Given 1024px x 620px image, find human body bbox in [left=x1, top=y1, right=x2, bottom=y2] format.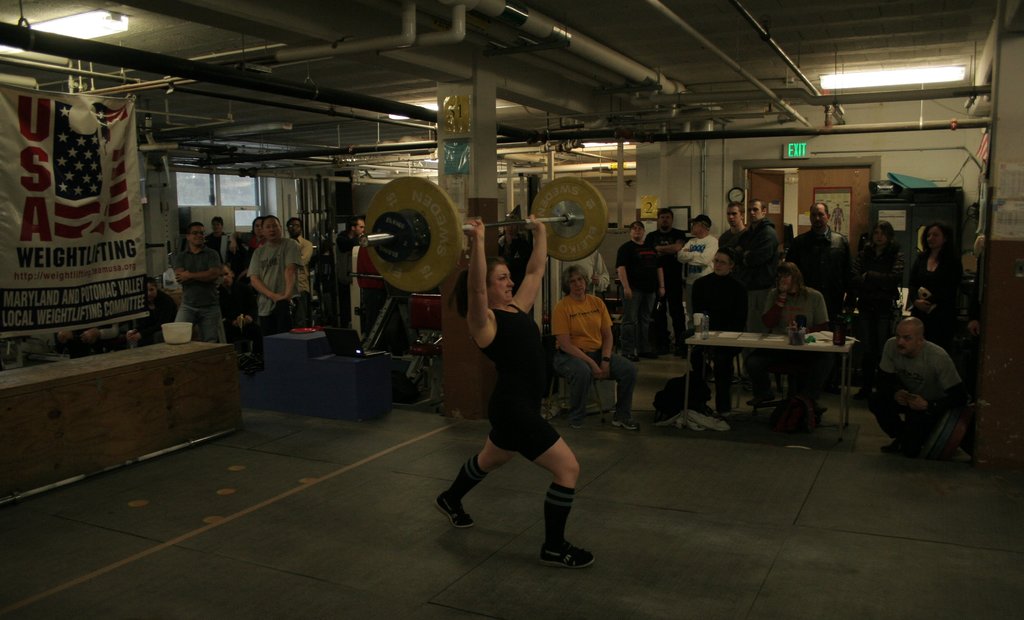
[left=643, top=207, right=683, bottom=348].
